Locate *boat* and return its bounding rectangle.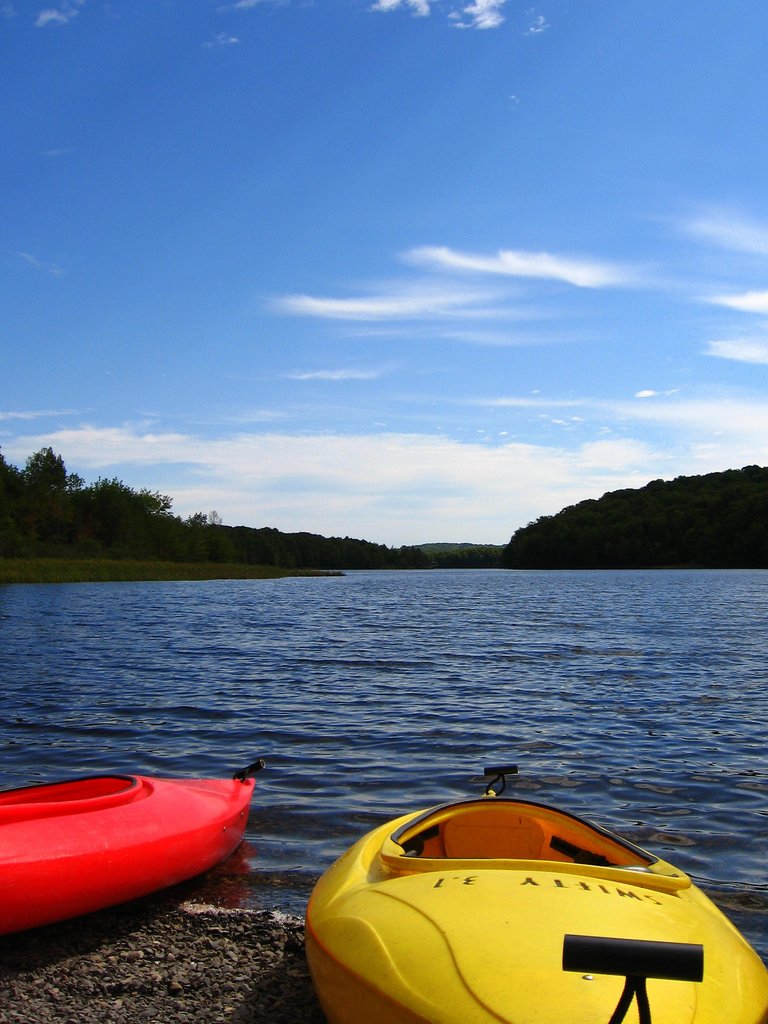
Rect(298, 764, 767, 1023).
